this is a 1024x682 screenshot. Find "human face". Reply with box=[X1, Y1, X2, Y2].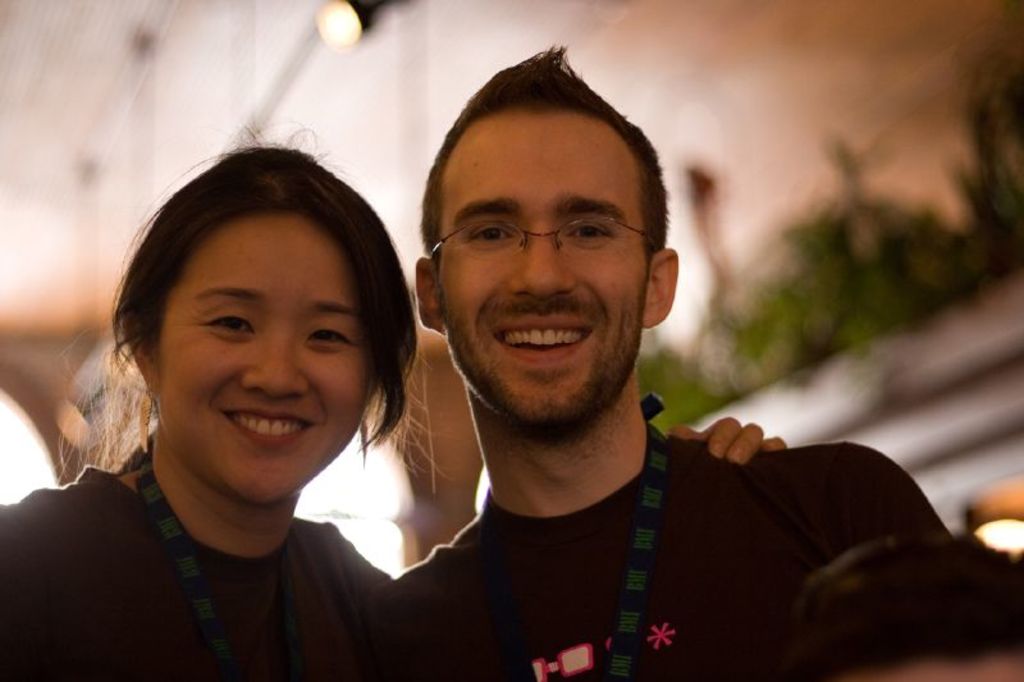
box=[439, 105, 650, 421].
